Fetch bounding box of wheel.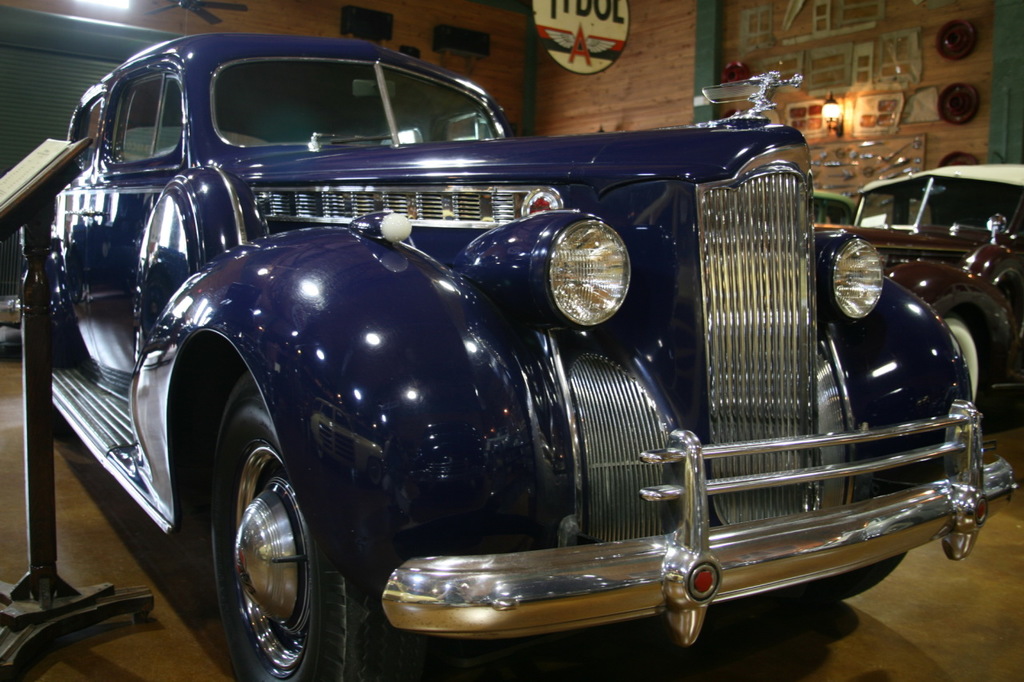
Bbox: <box>805,551,910,602</box>.
